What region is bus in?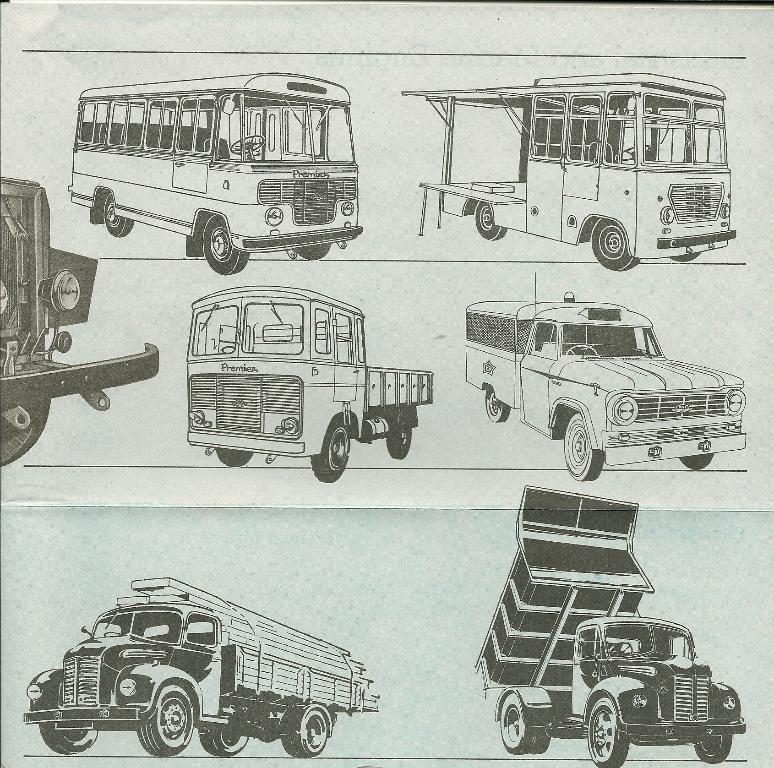
(left=65, top=69, right=361, bottom=277).
